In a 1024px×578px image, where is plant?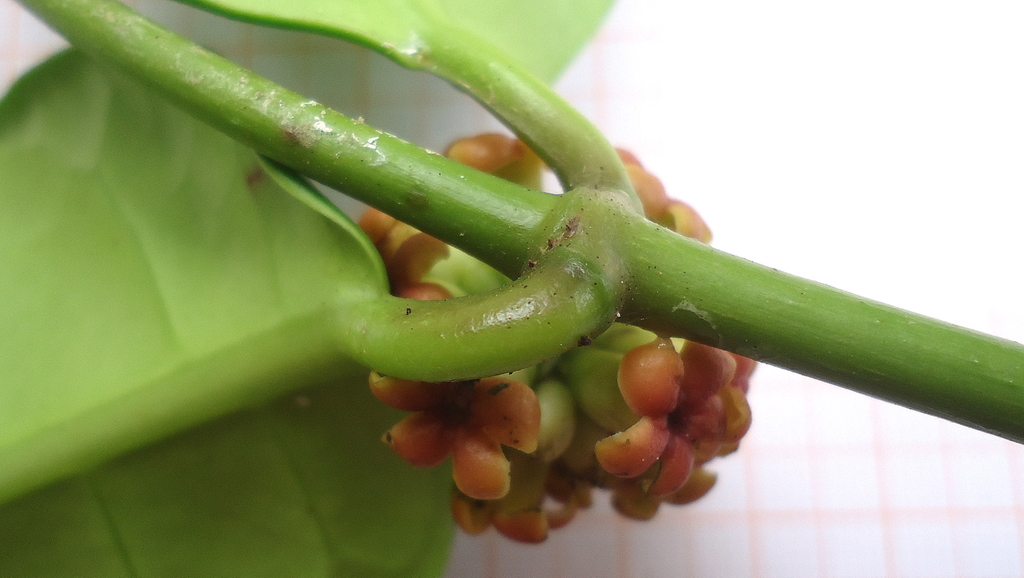
rect(0, 0, 1021, 577).
